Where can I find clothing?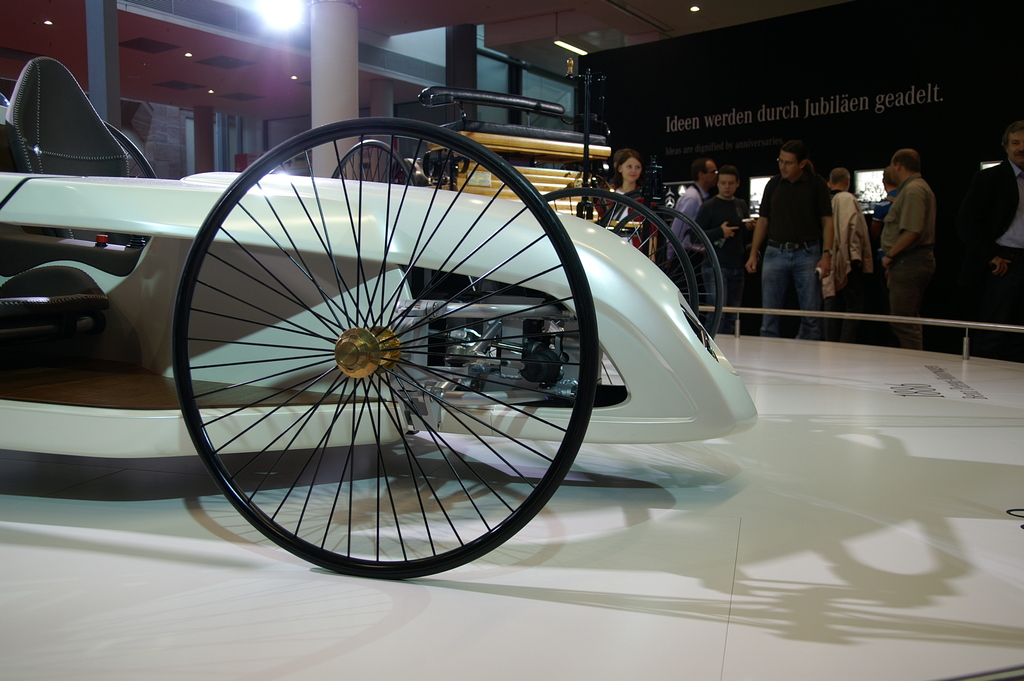
You can find it at 669:188:707:252.
